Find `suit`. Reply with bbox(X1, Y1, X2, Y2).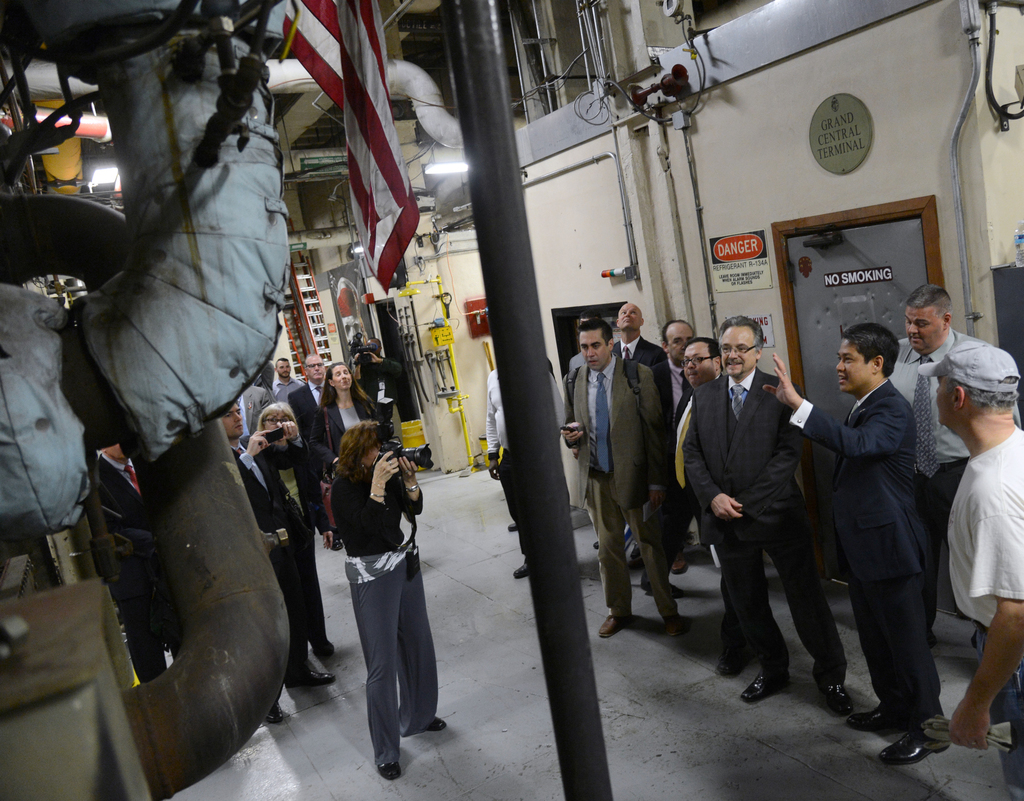
bbox(228, 437, 311, 685).
